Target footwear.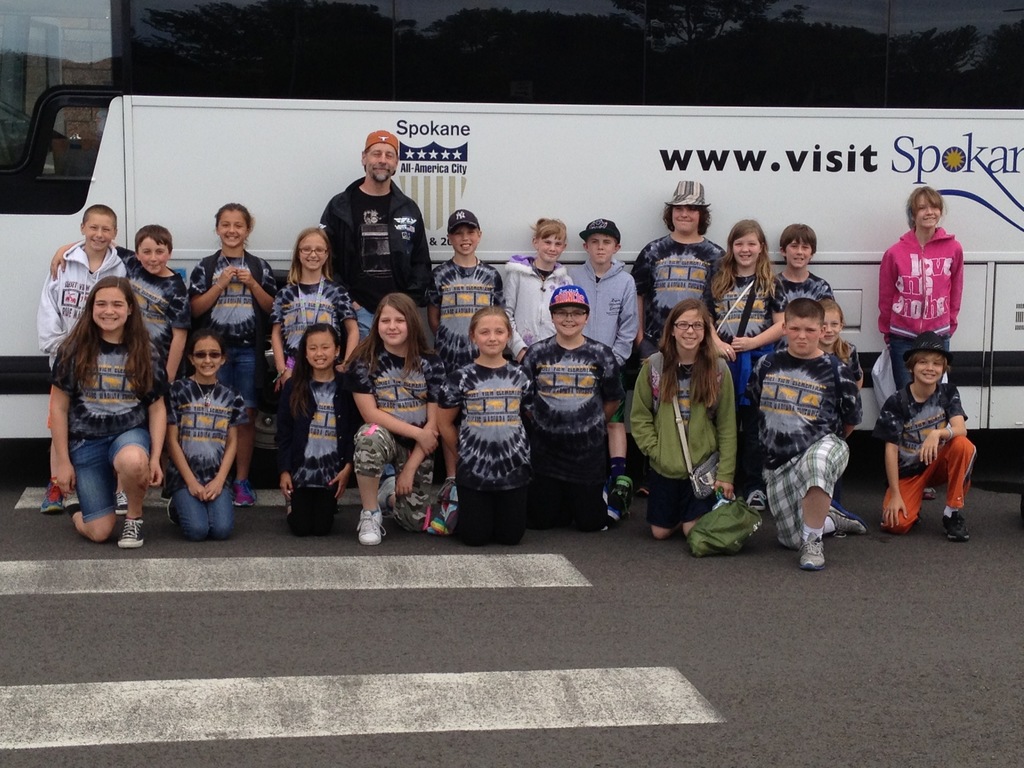
Target region: detection(63, 481, 83, 514).
